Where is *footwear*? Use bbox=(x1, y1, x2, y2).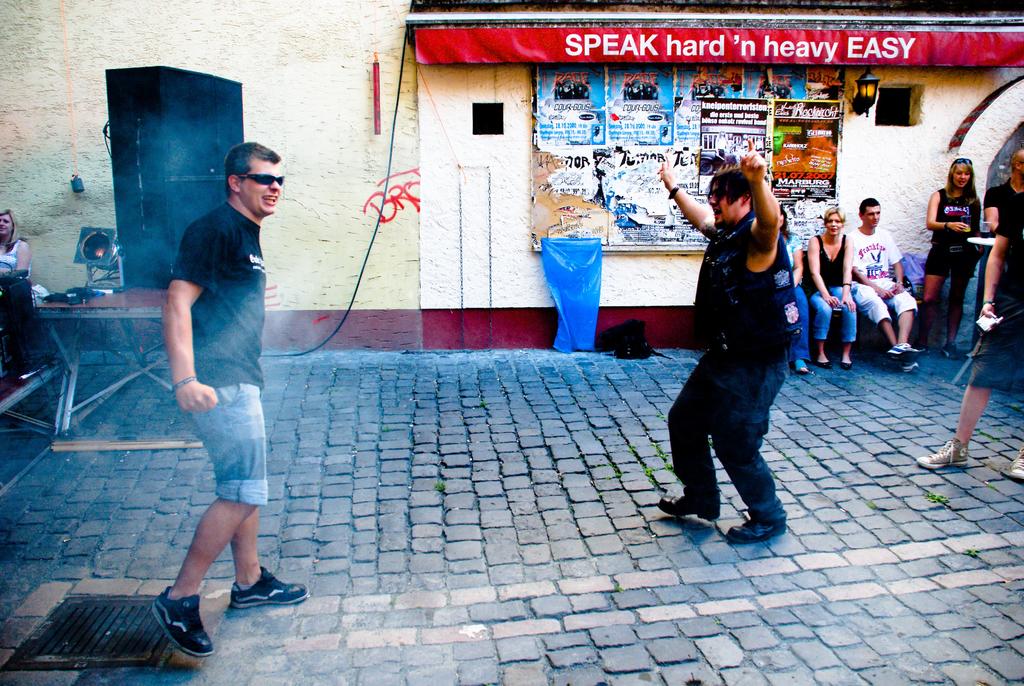
bbox=(817, 359, 831, 368).
